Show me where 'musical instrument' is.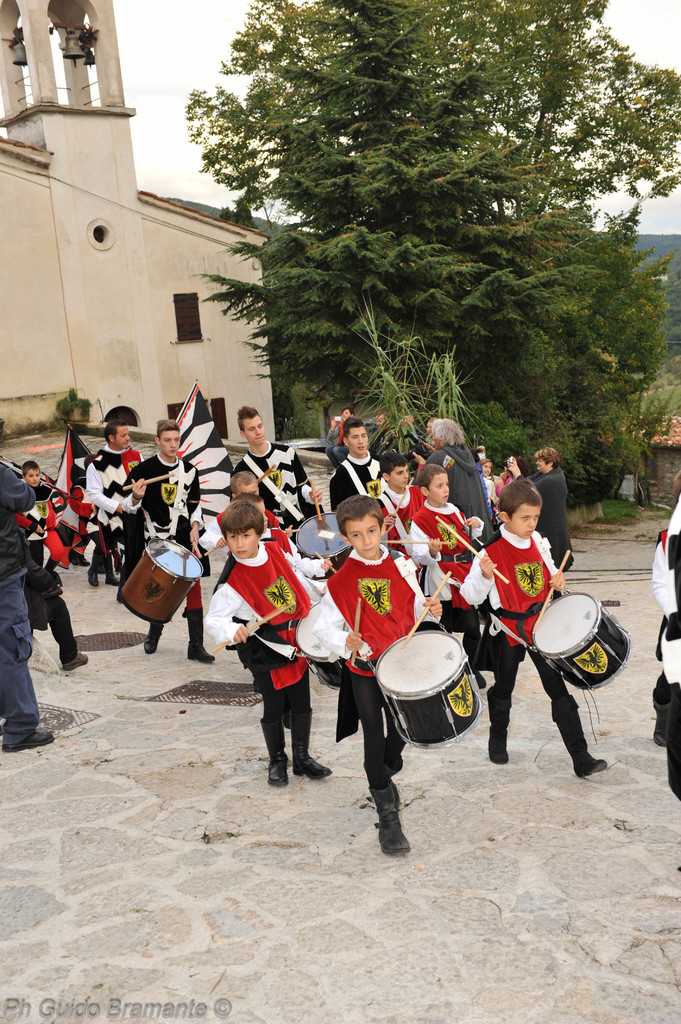
'musical instrument' is at (left=348, top=596, right=355, bottom=666).
